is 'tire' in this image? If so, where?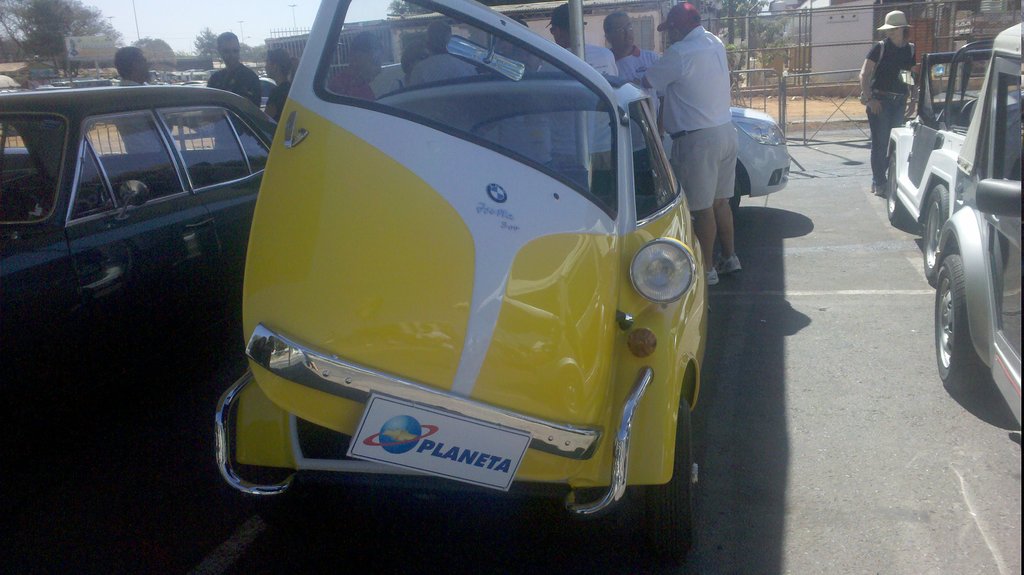
Yes, at (x1=922, y1=185, x2=950, y2=284).
